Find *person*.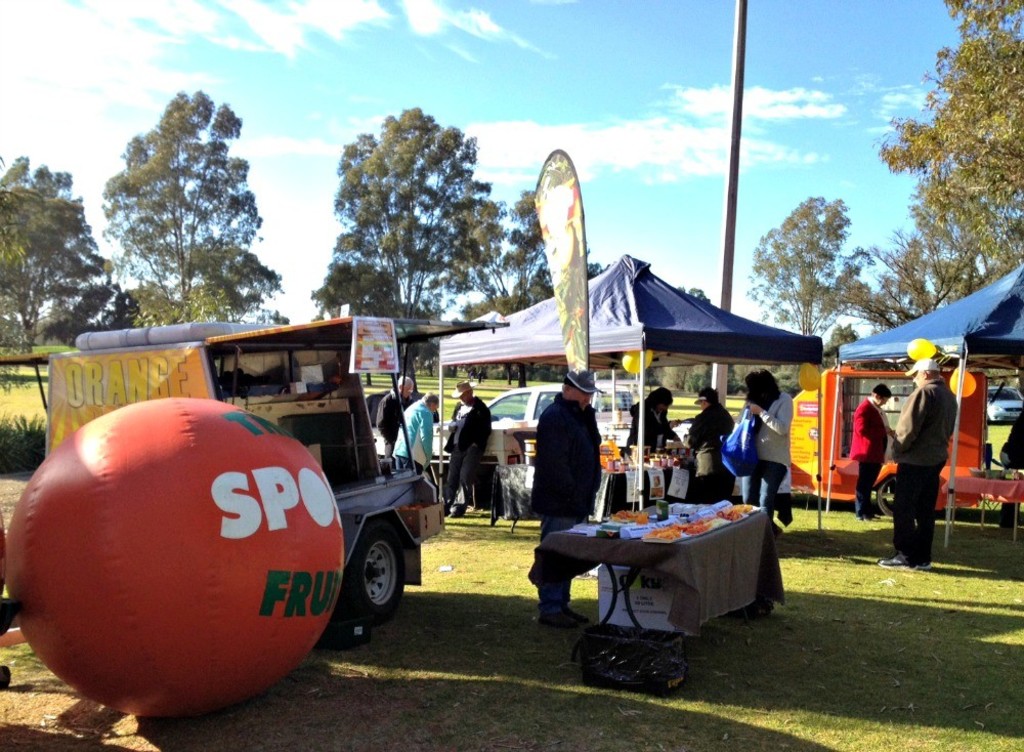
select_region(397, 391, 433, 488).
